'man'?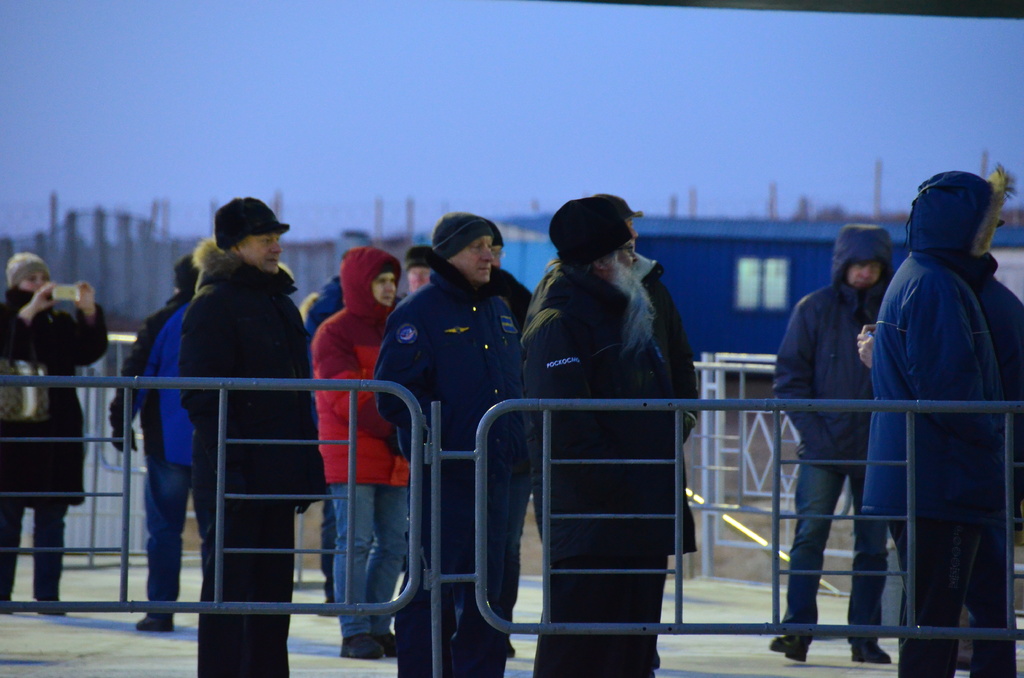
{"left": 371, "top": 210, "right": 527, "bottom": 677}
